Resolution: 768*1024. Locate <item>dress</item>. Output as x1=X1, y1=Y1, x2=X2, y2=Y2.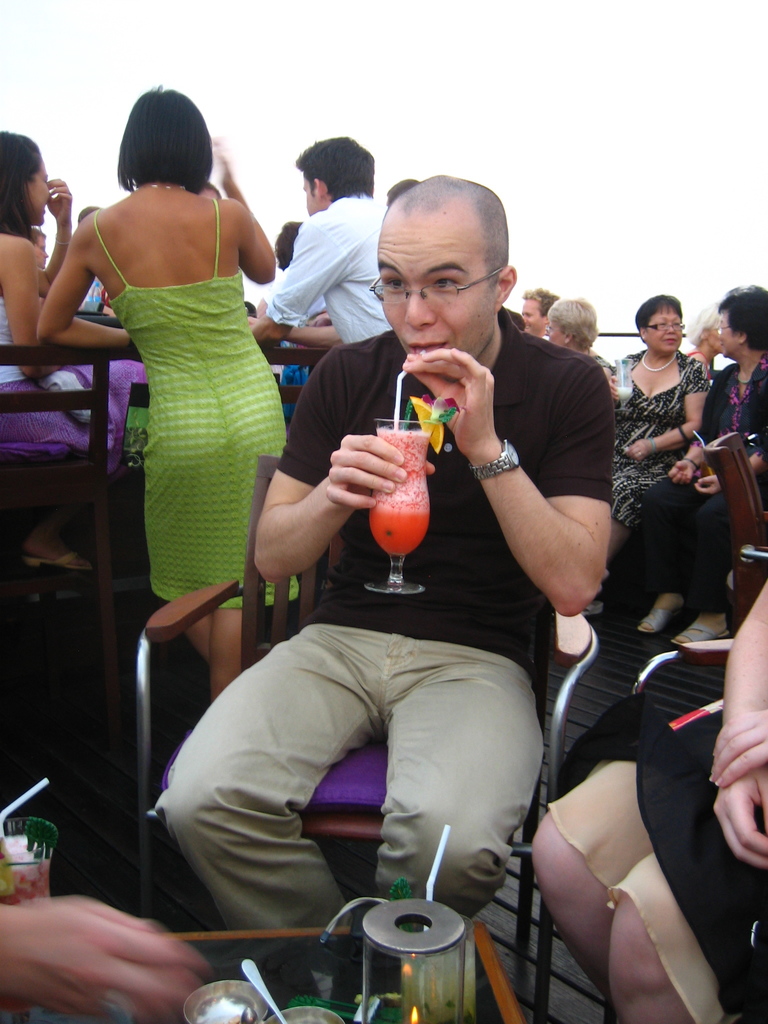
x1=611, y1=345, x2=703, y2=524.
